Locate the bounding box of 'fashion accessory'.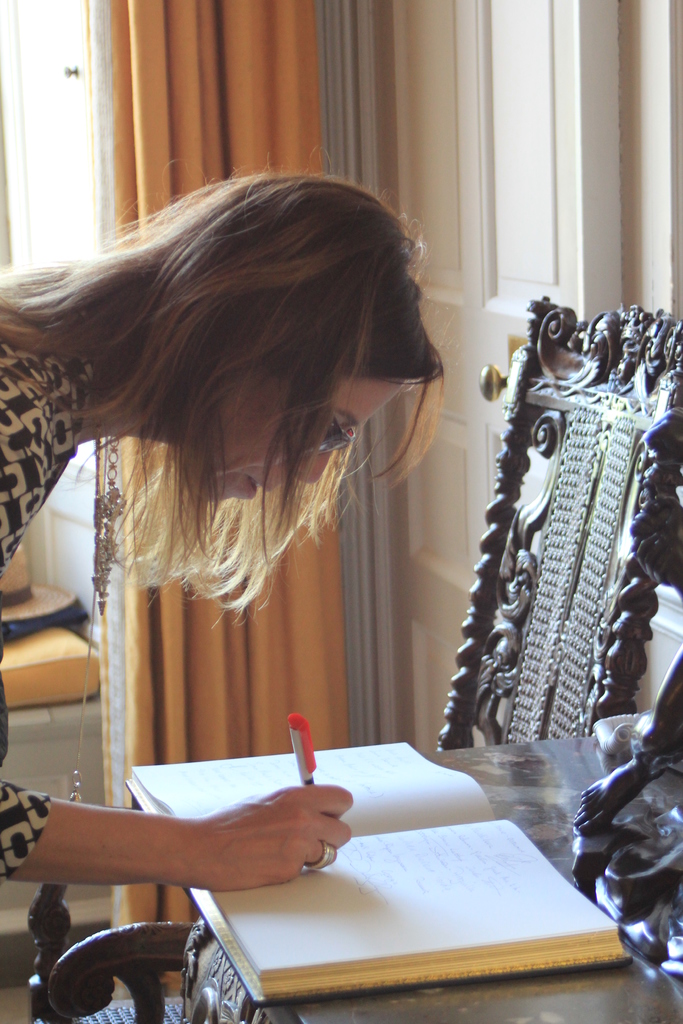
Bounding box: box=[304, 840, 337, 875].
